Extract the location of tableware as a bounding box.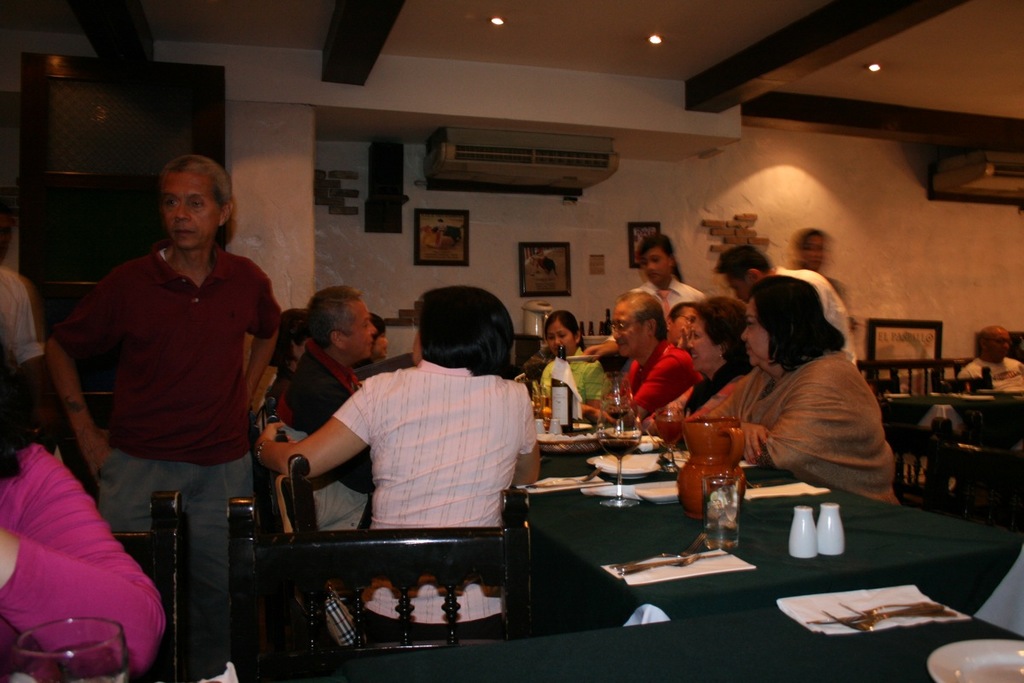
12, 616, 127, 682.
